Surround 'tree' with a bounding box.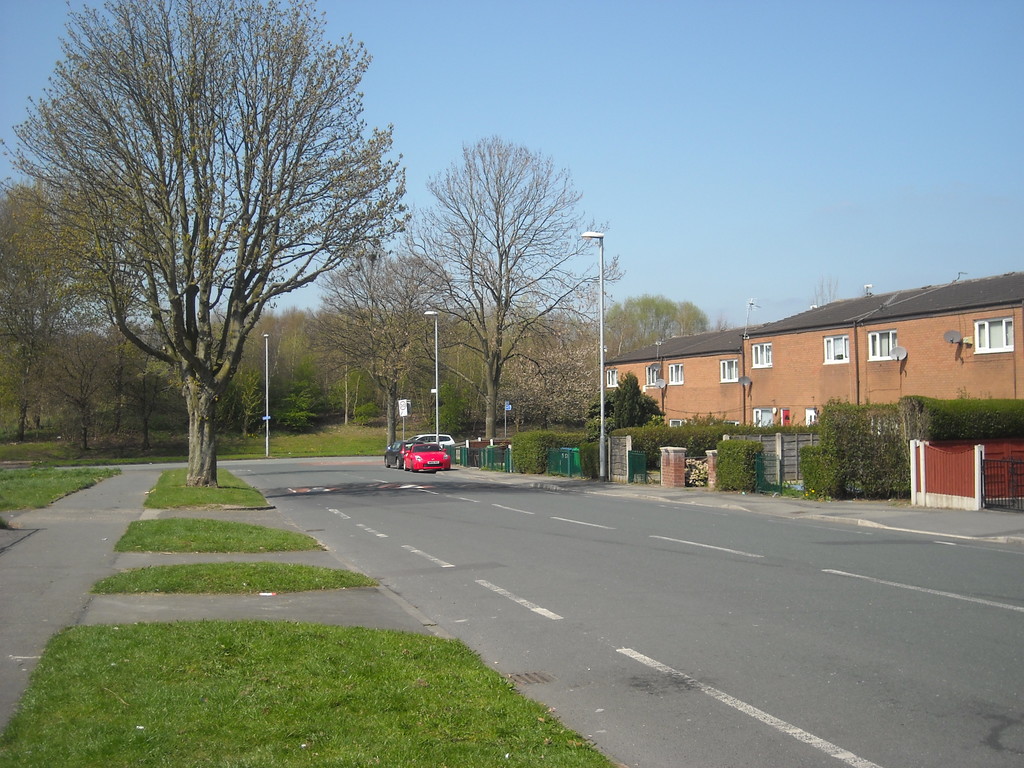
(x1=627, y1=397, x2=667, y2=429).
